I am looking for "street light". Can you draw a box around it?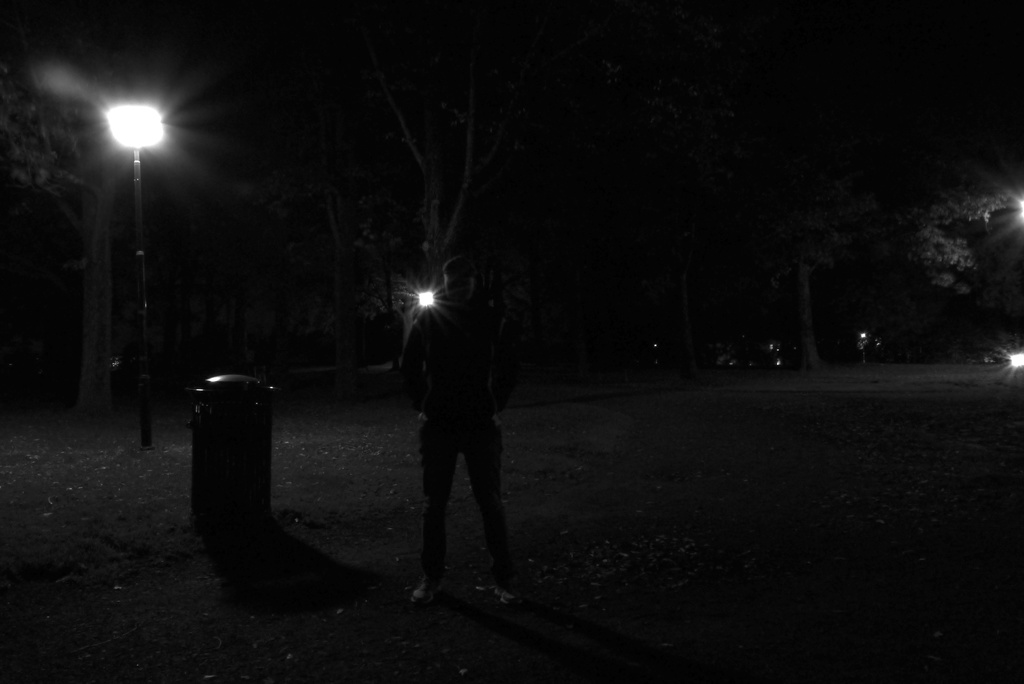
Sure, the bounding box is x1=101, y1=103, x2=167, y2=454.
